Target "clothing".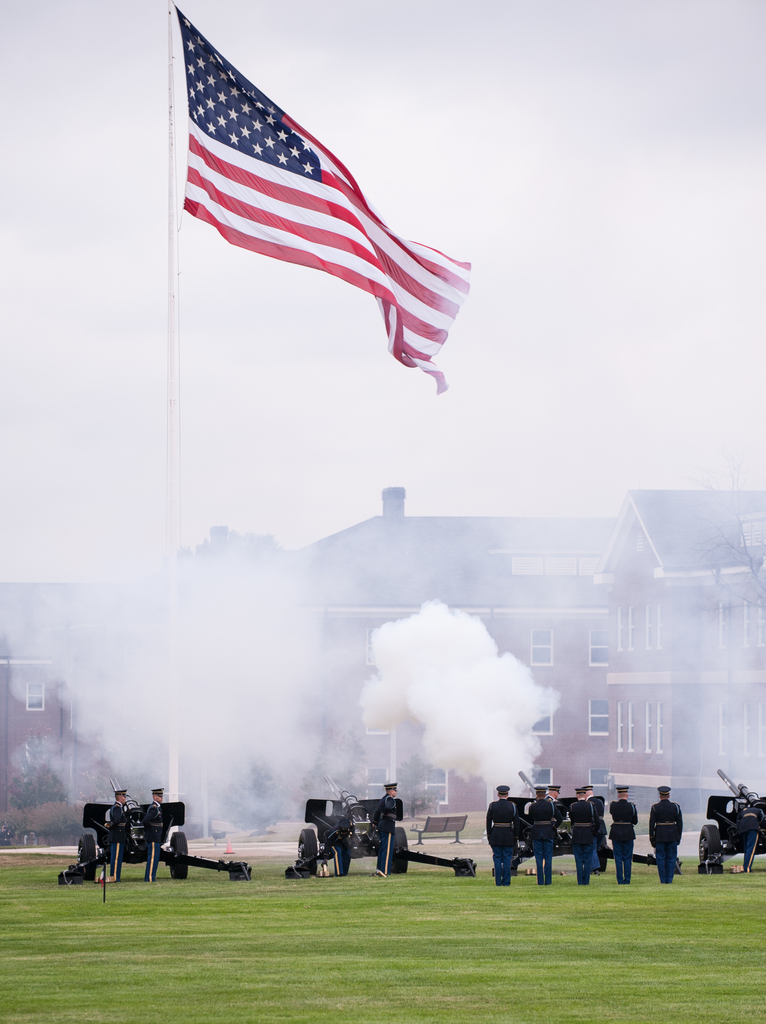
Target region: x1=582, y1=788, x2=612, y2=872.
